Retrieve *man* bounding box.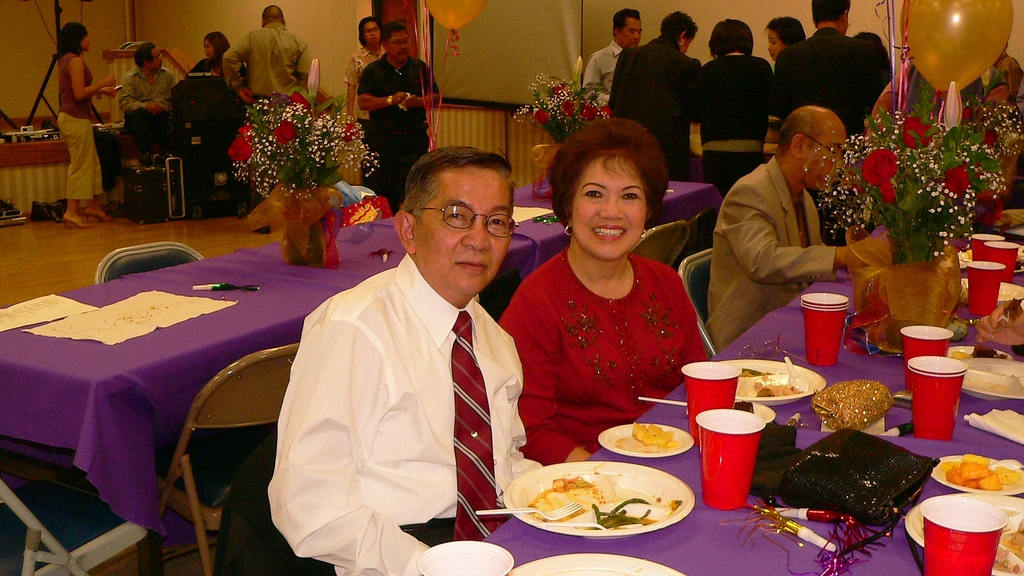
Bounding box: region(355, 19, 452, 199).
